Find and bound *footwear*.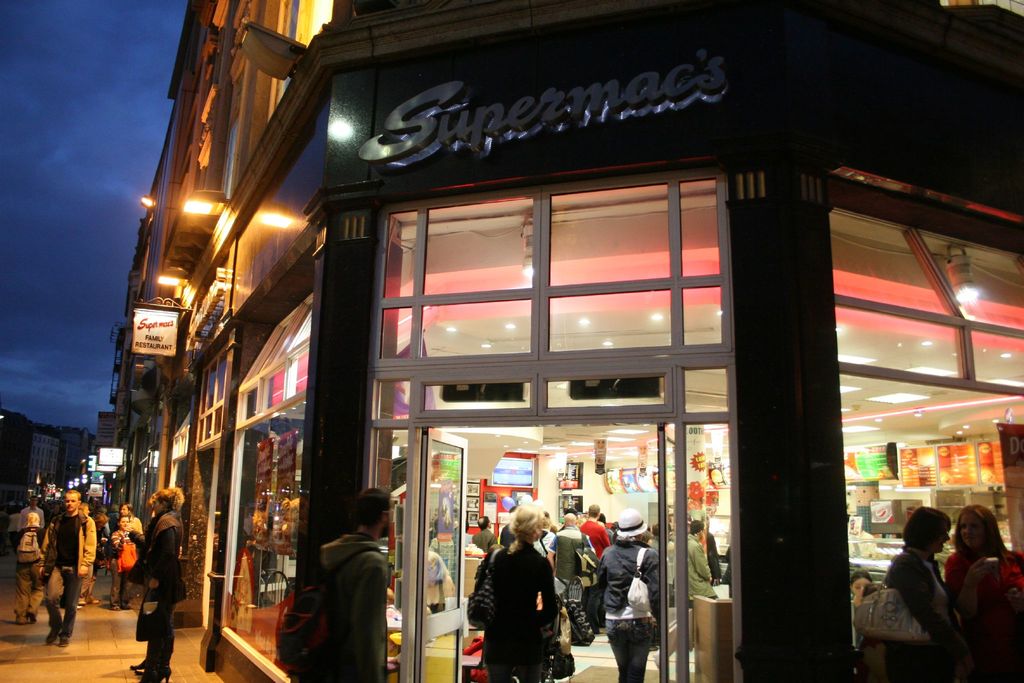
Bound: [49, 627, 88, 652].
